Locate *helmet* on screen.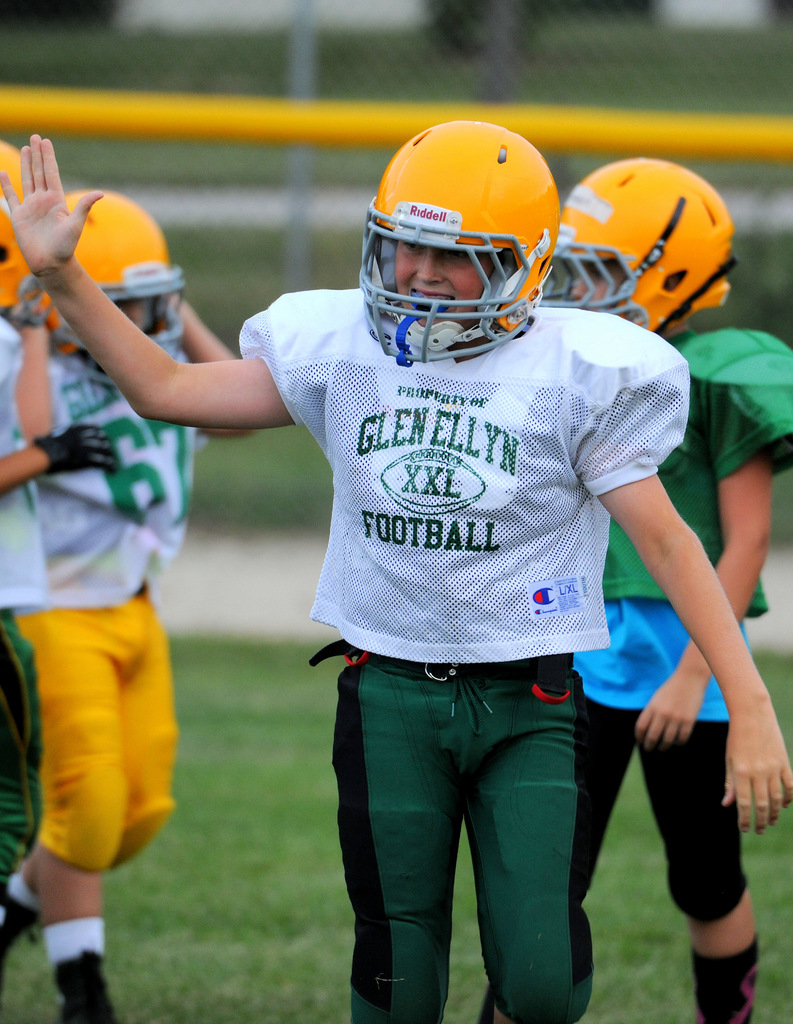
On screen at detection(0, 132, 26, 319).
